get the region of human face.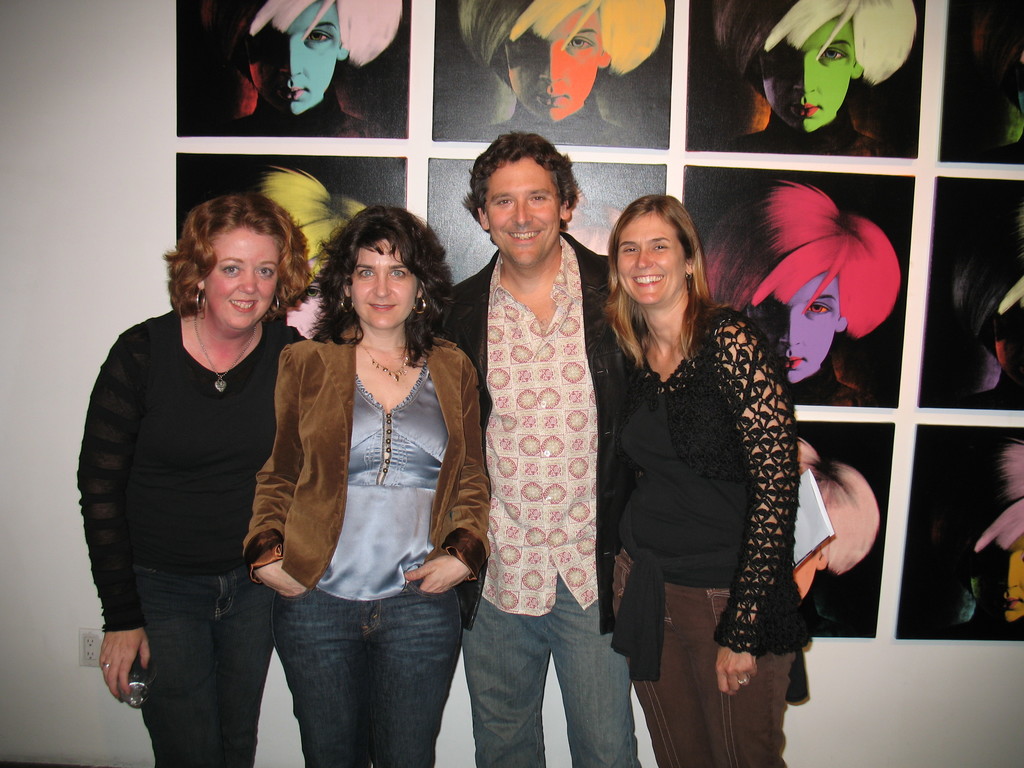
box=[486, 158, 560, 265].
